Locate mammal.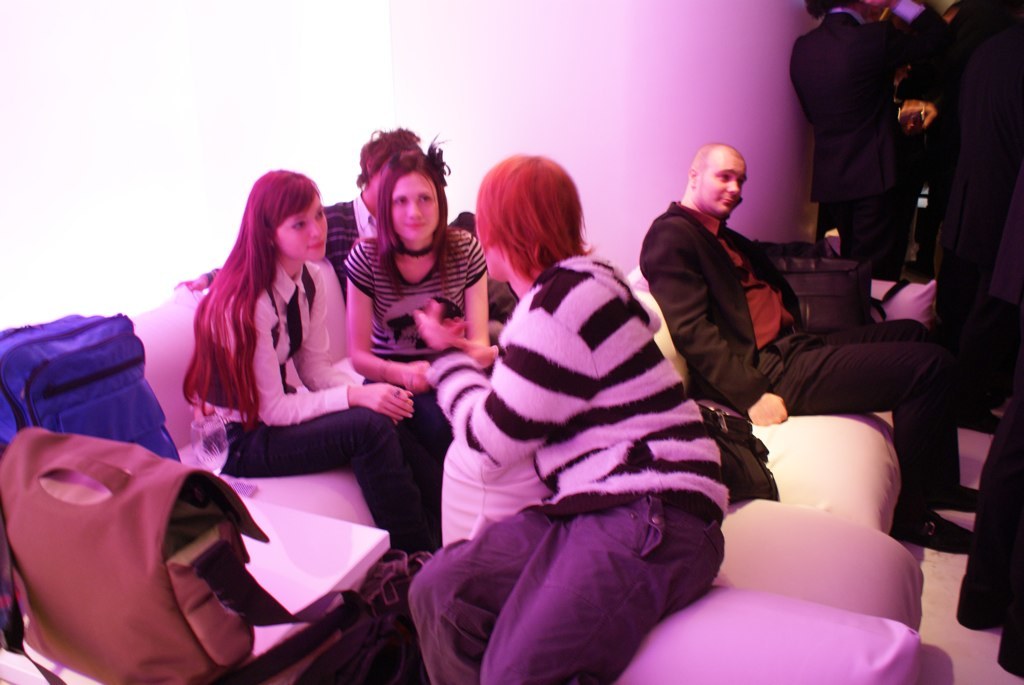
Bounding box: left=404, top=134, right=733, bottom=684.
